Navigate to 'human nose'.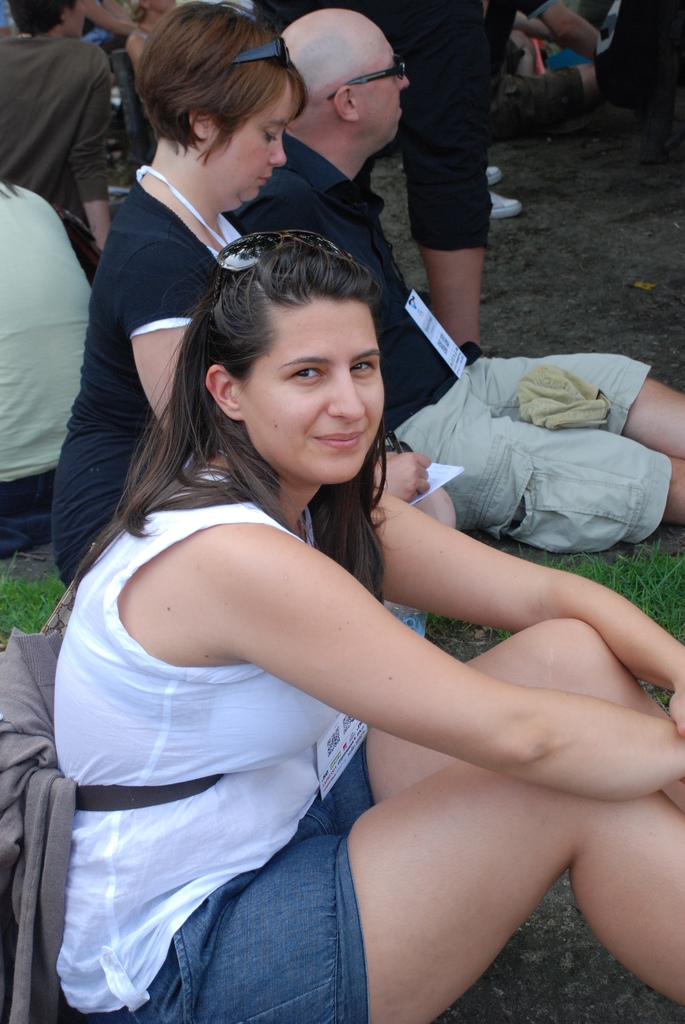
Navigation target: 328:364:366:420.
